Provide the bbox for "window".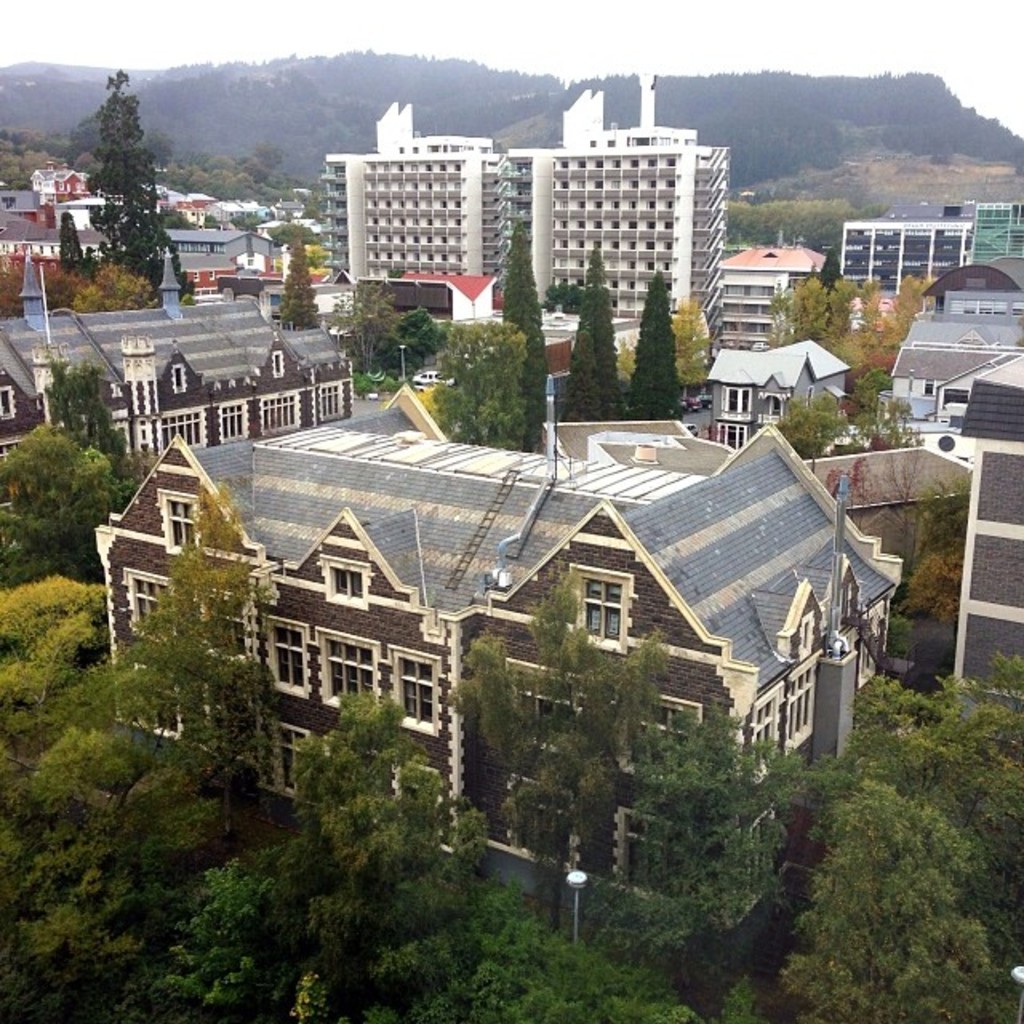
(326,637,371,704).
